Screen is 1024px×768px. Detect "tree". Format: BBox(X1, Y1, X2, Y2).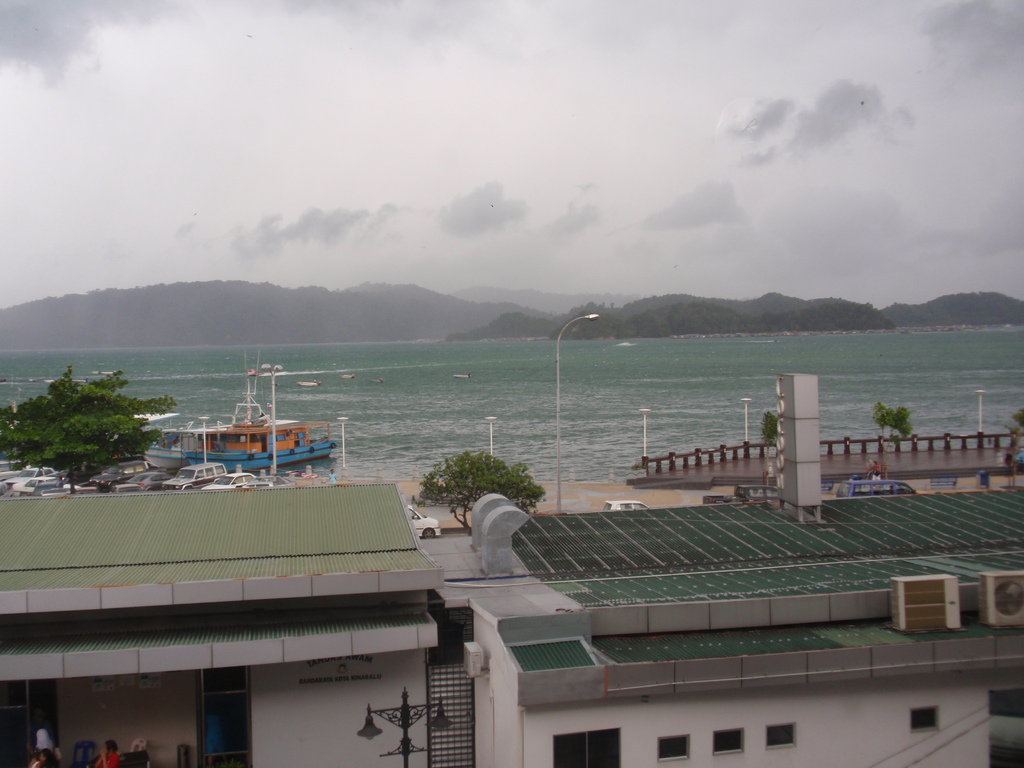
BBox(0, 368, 173, 492).
